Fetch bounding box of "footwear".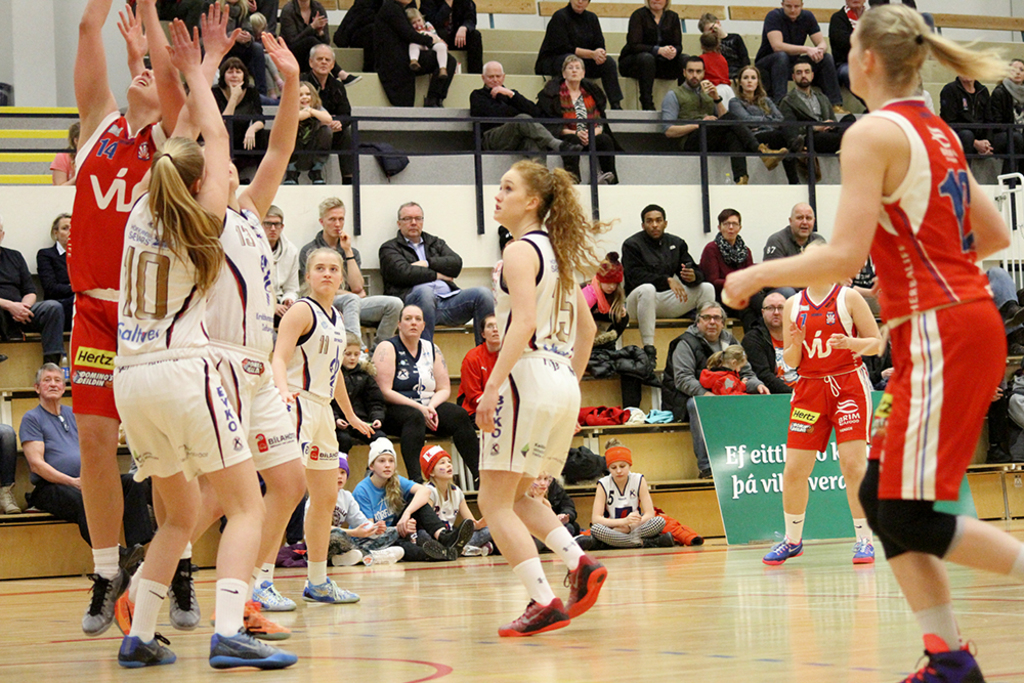
Bbox: region(114, 595, 133, 632).
